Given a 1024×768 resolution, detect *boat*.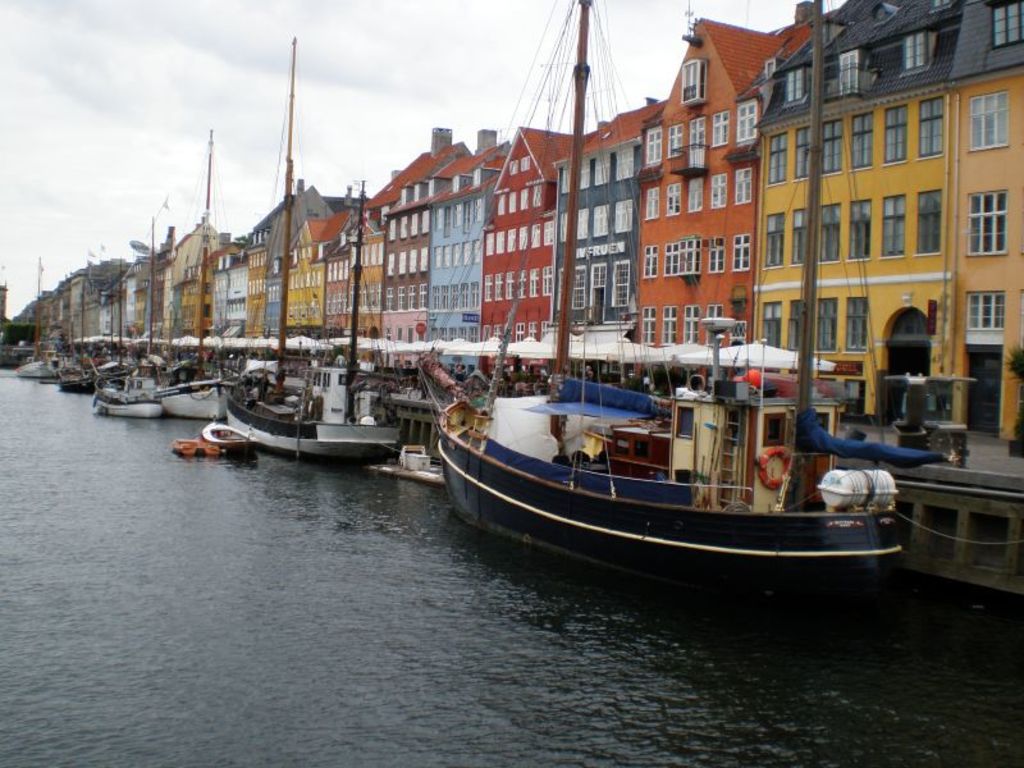
205 421 251 452.
